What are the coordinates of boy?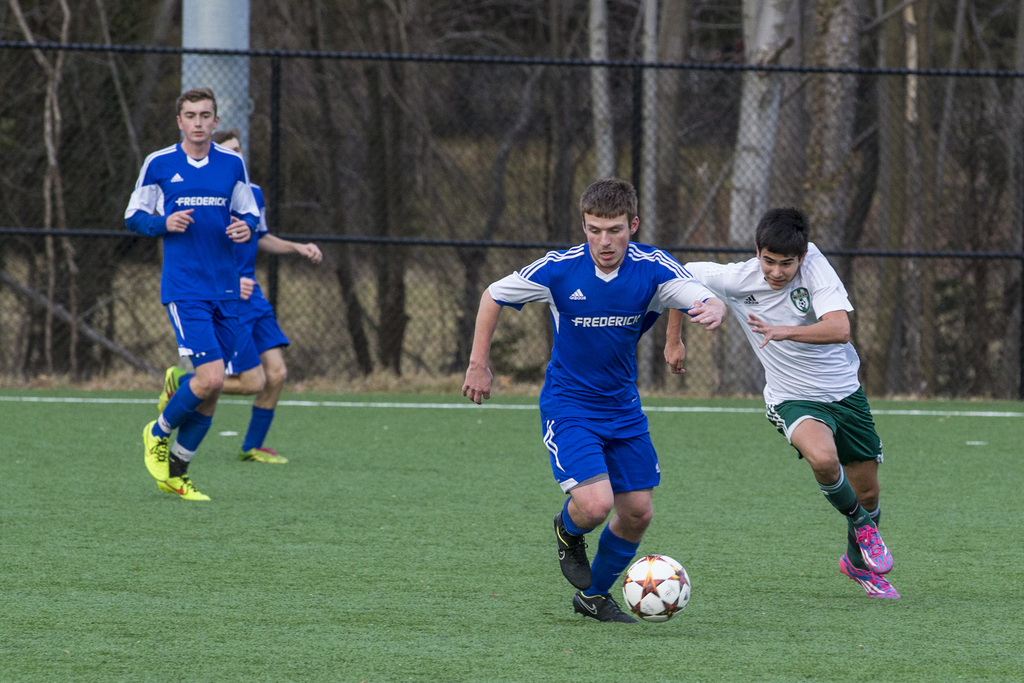
box(124, 88, 257, 503).
